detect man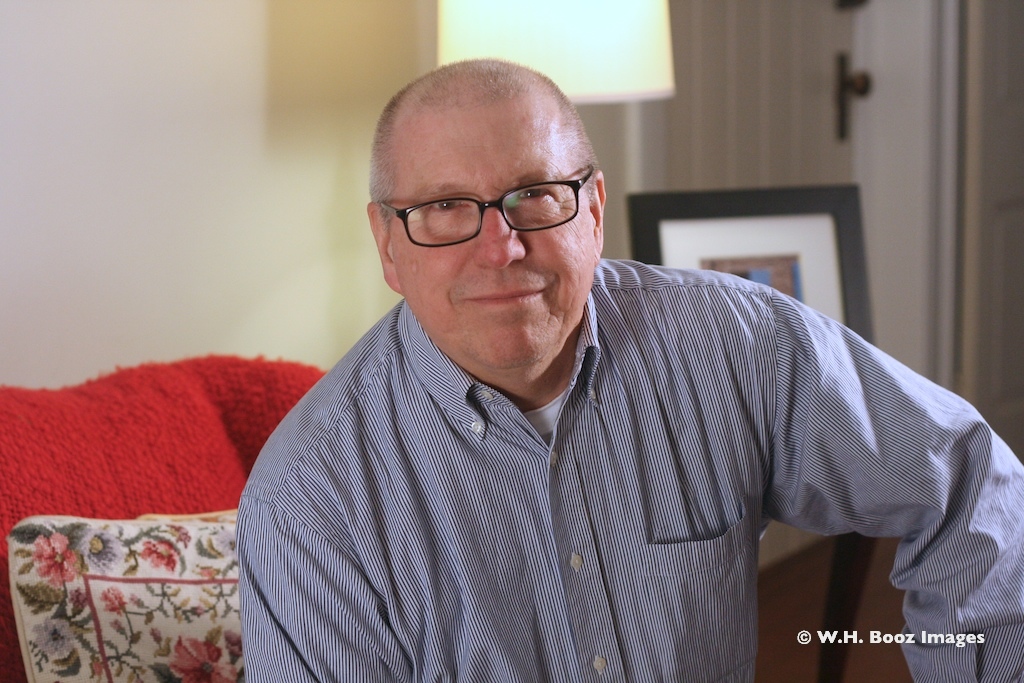
bbox(191, 56, 980, 675)
